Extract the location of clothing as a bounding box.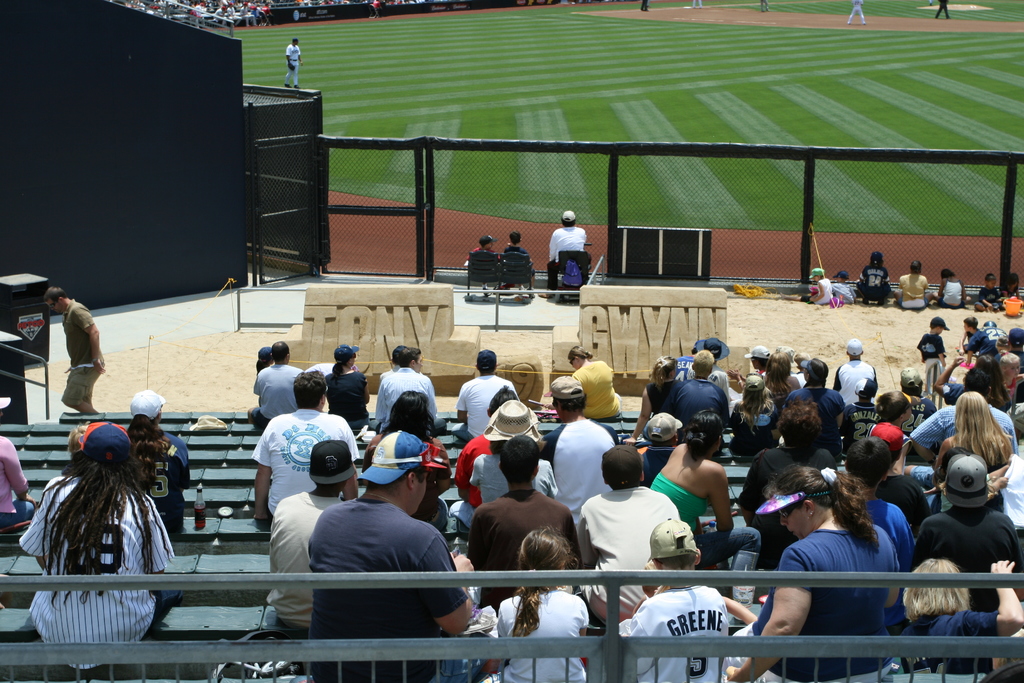
[804,275,838,309].
